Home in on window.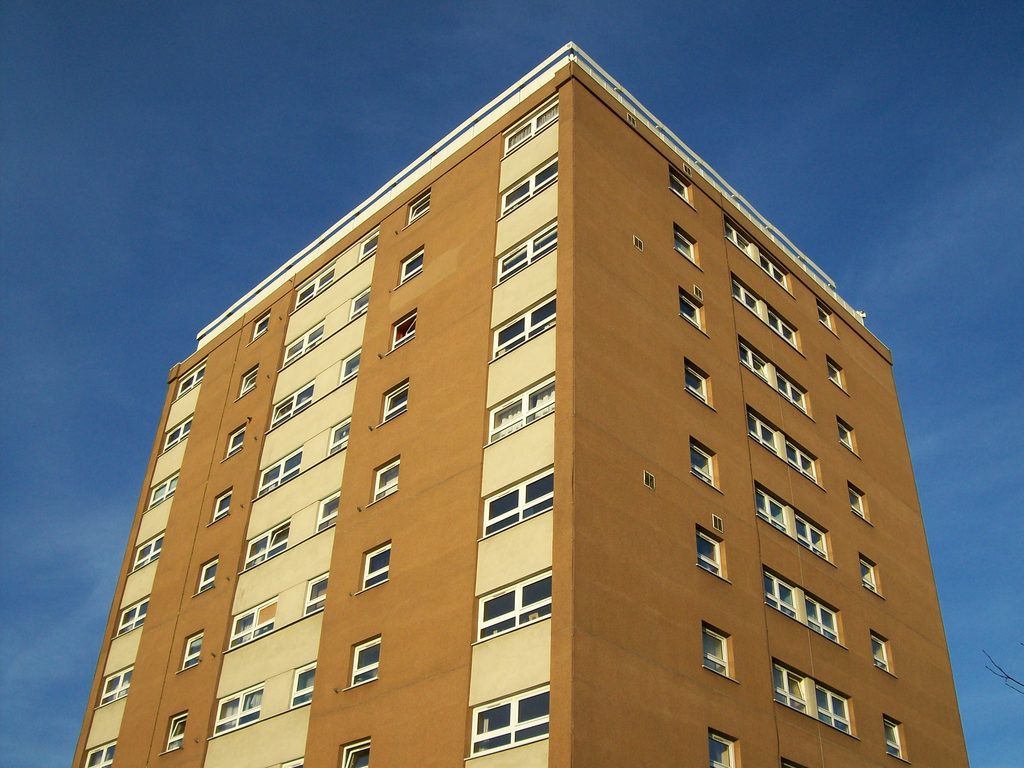
Homed in at 747,403,825,490.
